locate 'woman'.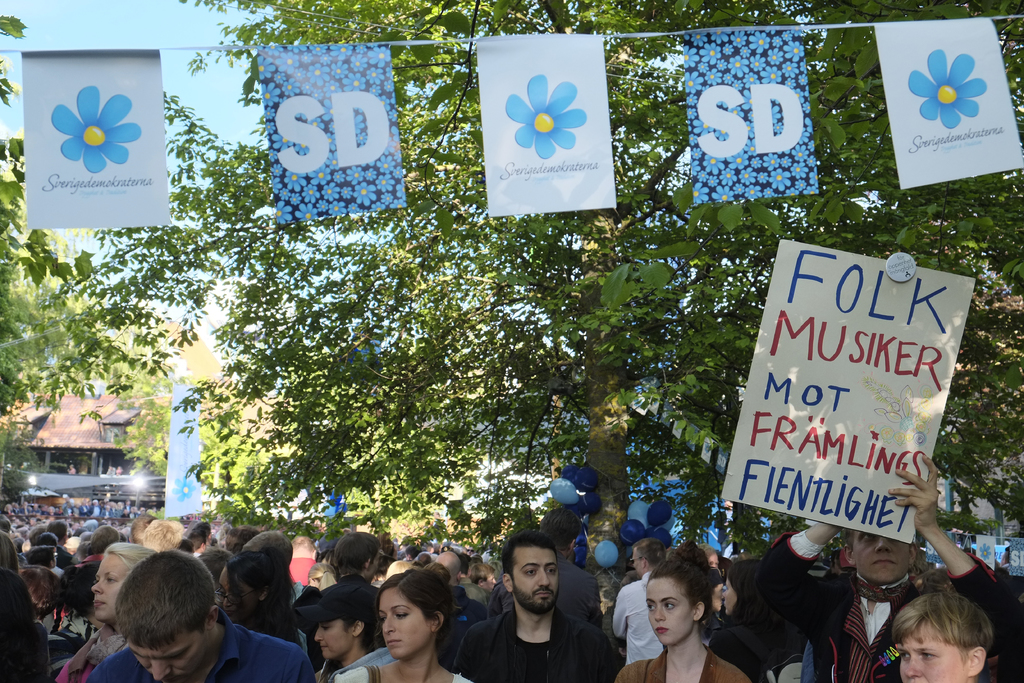
Bounding box: Rect(707, 566, 725, 630).
